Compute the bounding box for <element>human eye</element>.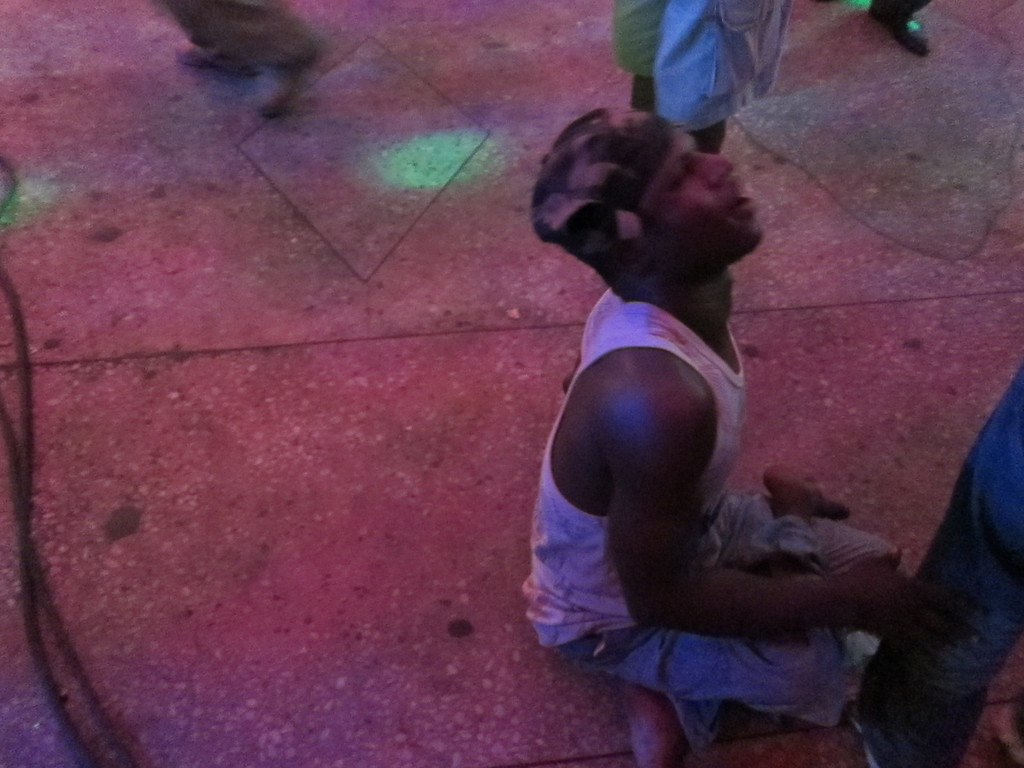
bbox=(668, 161, 690, 195).
